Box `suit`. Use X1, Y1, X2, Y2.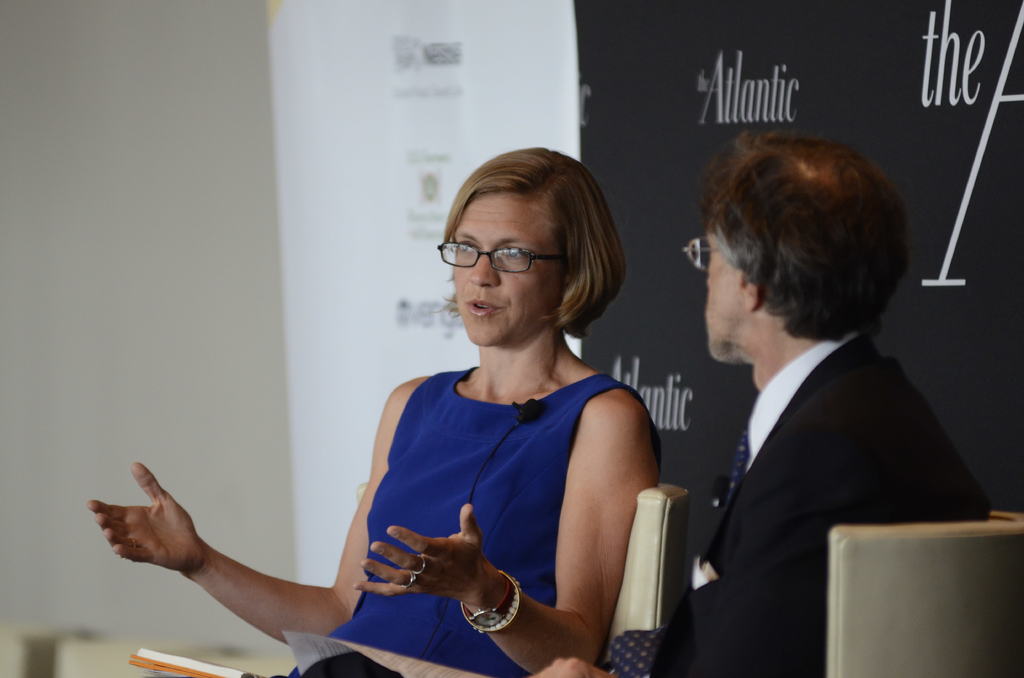
655, 229, 970, 659.
